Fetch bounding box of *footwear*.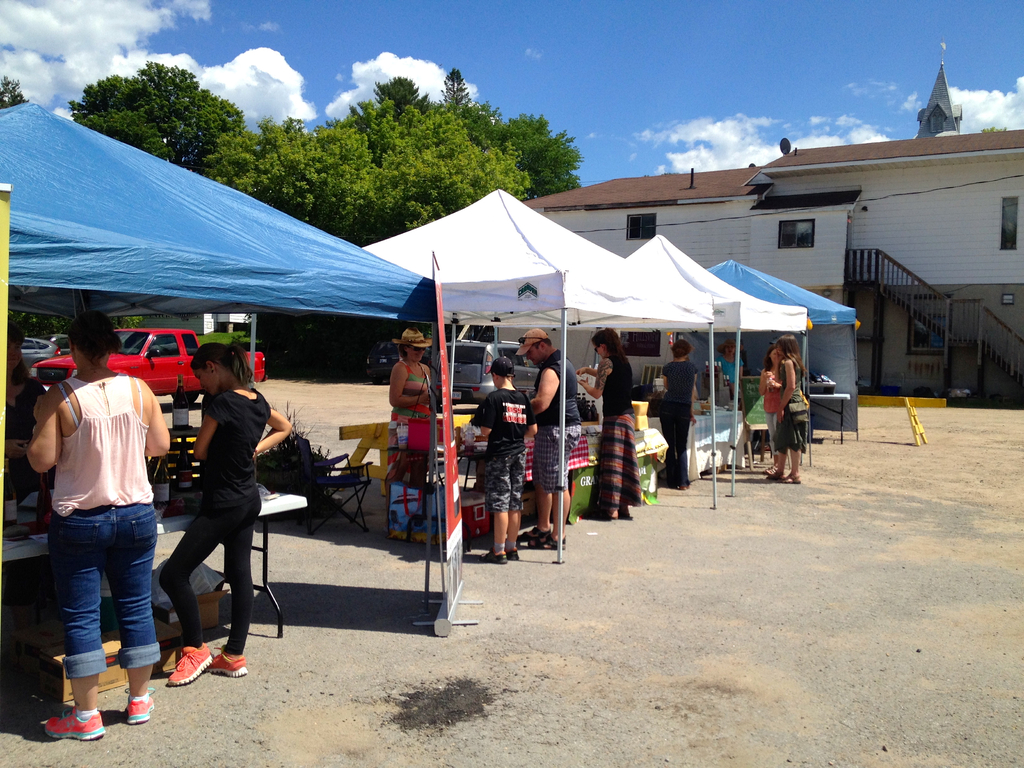
Bbox: (left=210, top=648, right=250, bottom=678).
